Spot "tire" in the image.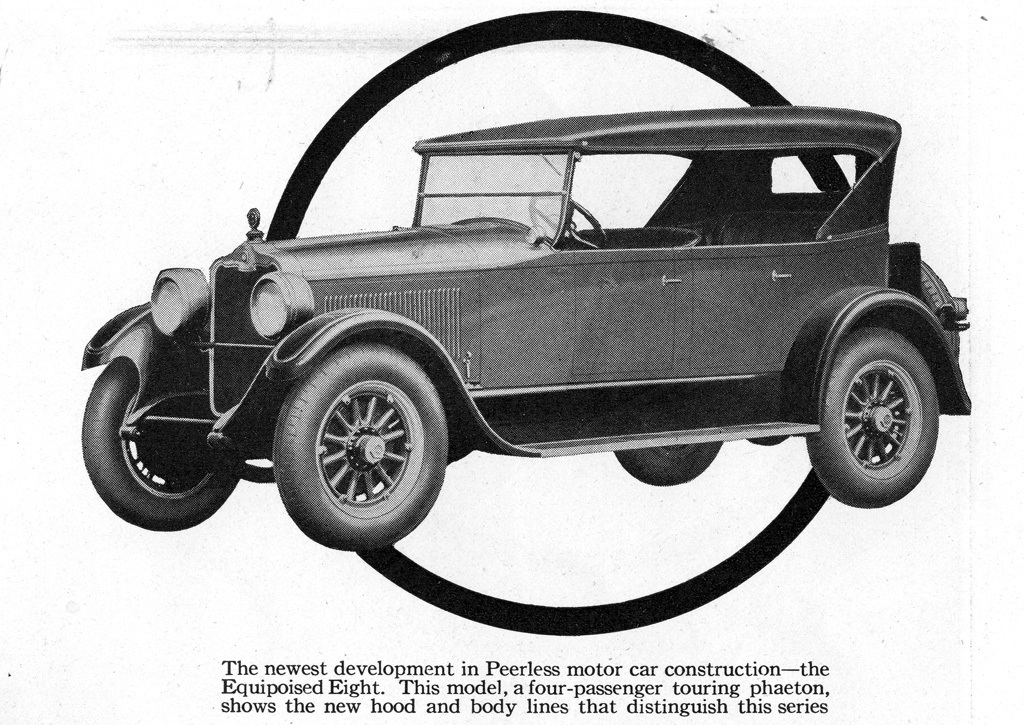
"tire" found at box(80, 360, 249, 533).
